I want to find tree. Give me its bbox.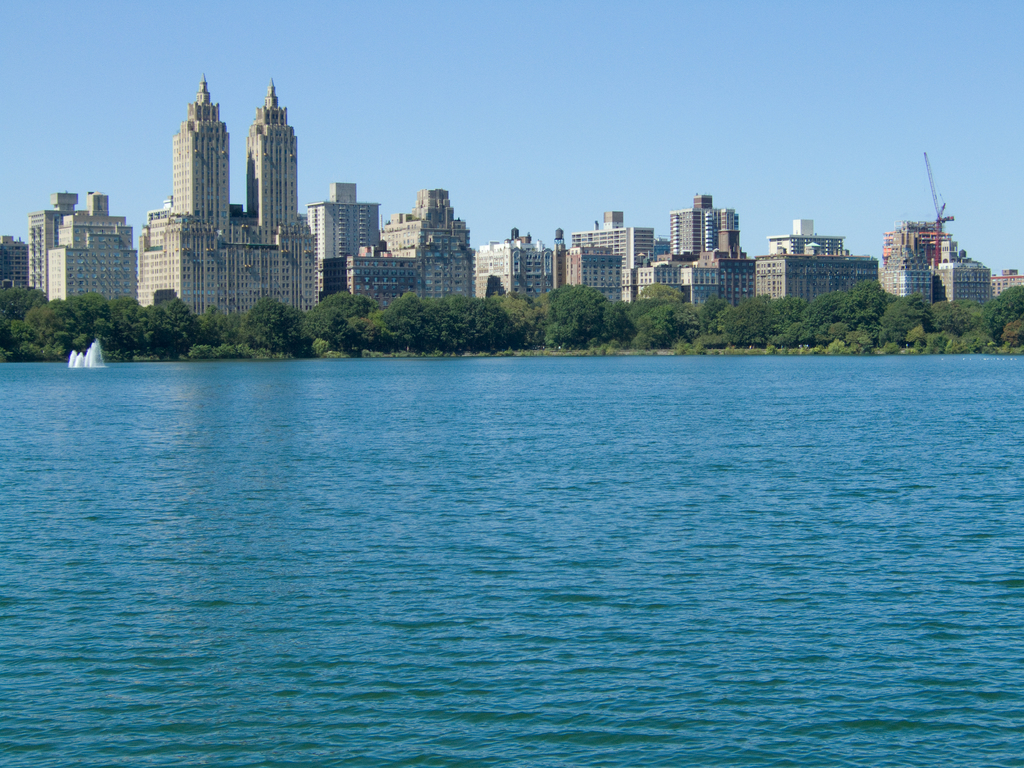
rect(689, 297, 729, 333).
